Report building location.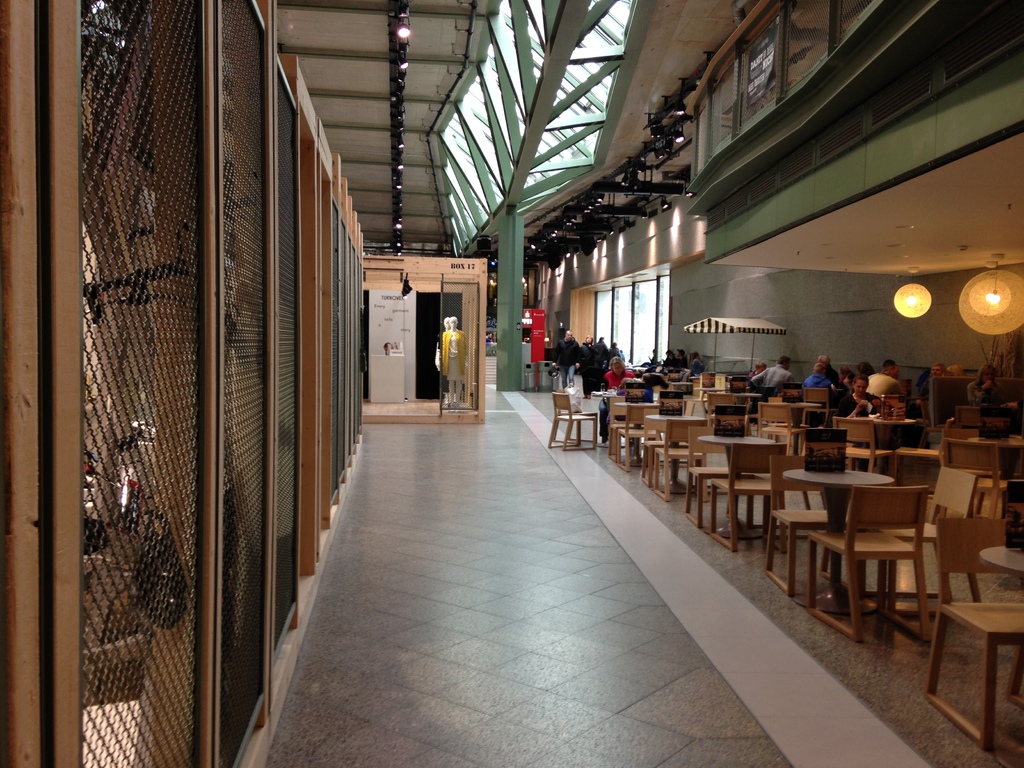
Report: {"left": 0, "top": 1, "right": 1023, "bottom": 766}.
